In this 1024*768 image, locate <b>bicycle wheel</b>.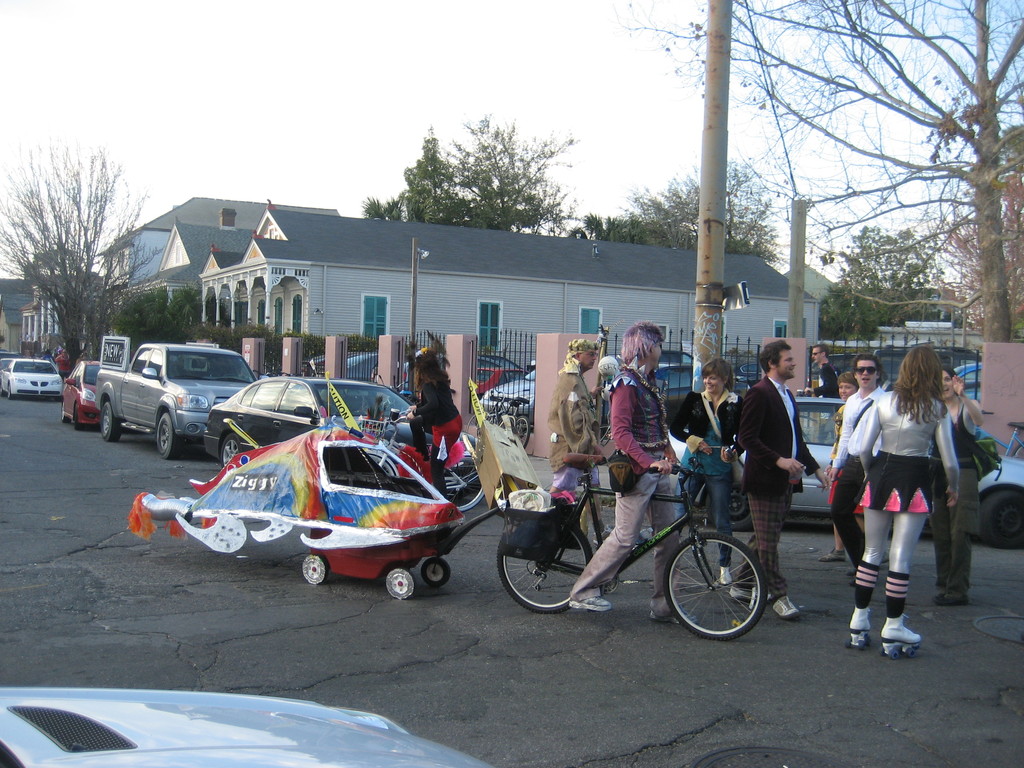
Bounding box: 463:413:490:441.
